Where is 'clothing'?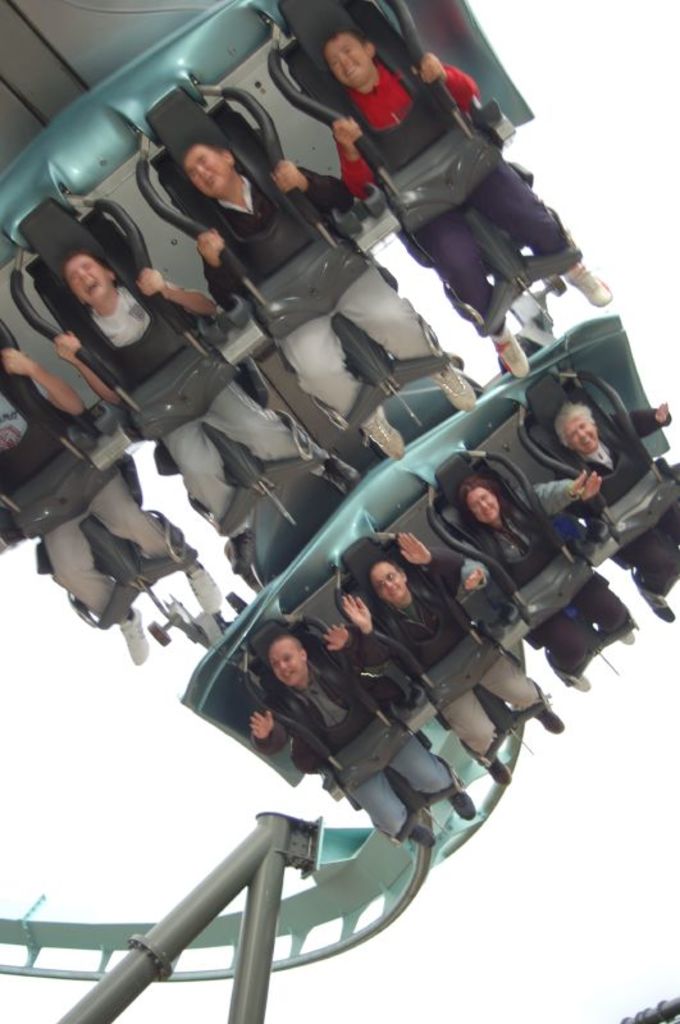
(left=257, top=645, right=467, bottom=840).
